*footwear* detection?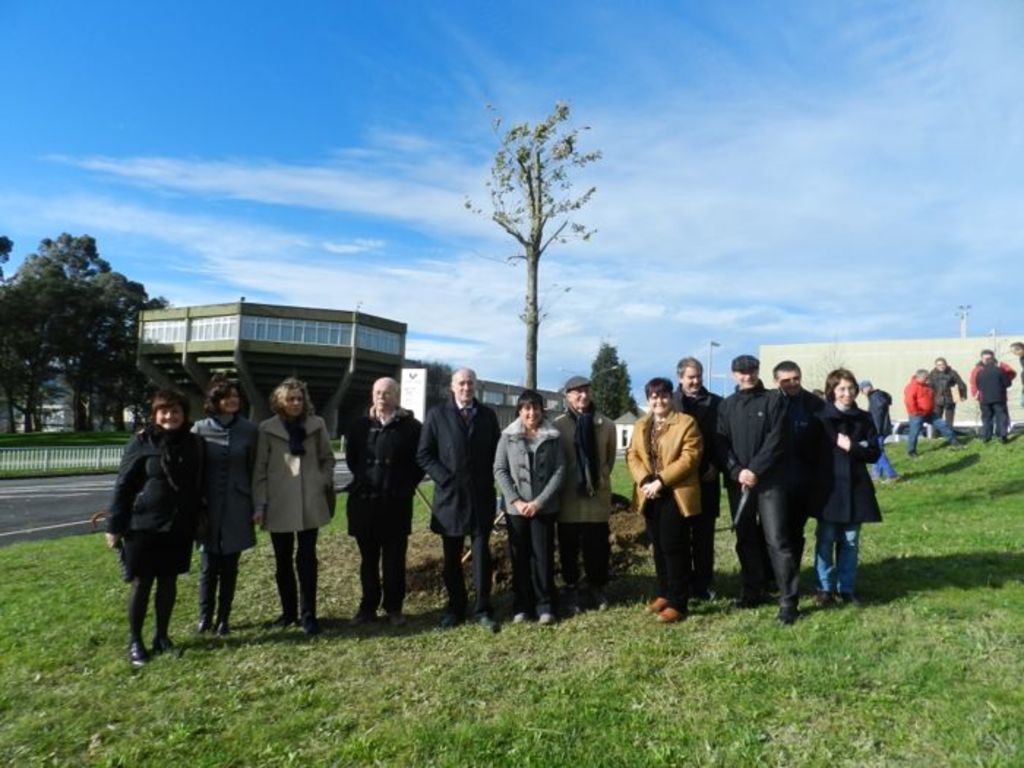
BBox(645, 594, 669, 614)
